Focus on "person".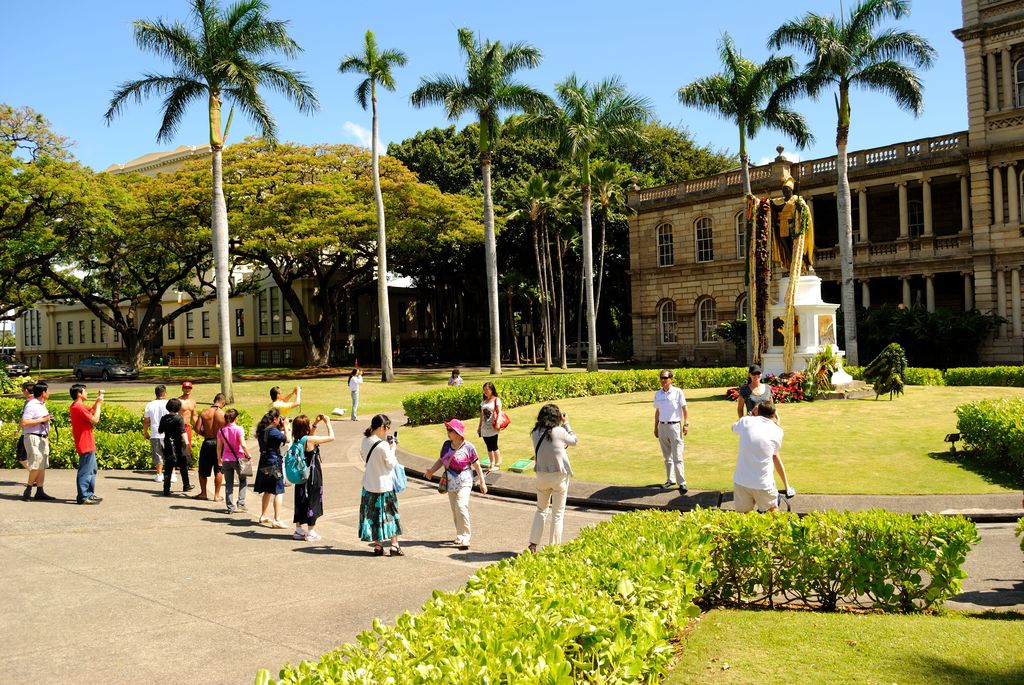
Focused at (left=271, top=384, right=298, bottom=404).
